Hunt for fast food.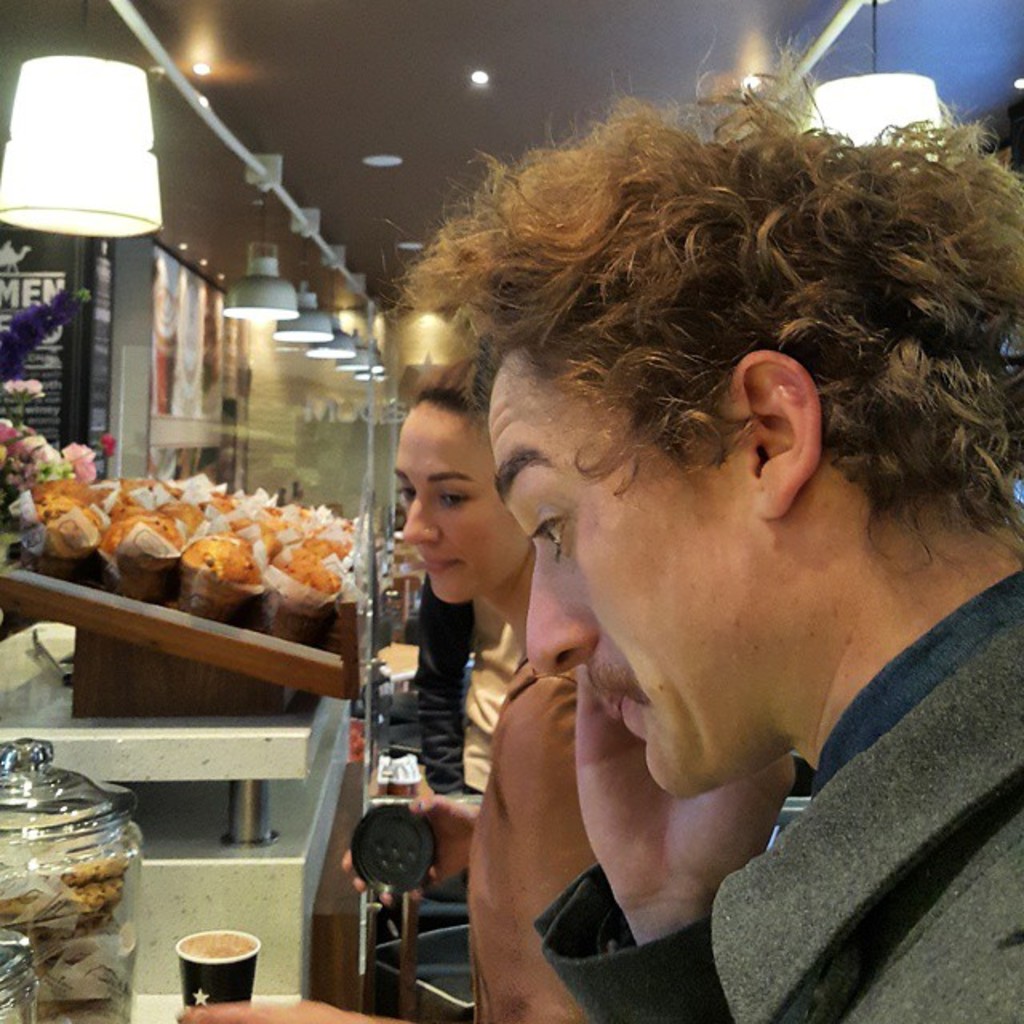
Hunted down at (left=280, top=530, right=352, bottom=576).
